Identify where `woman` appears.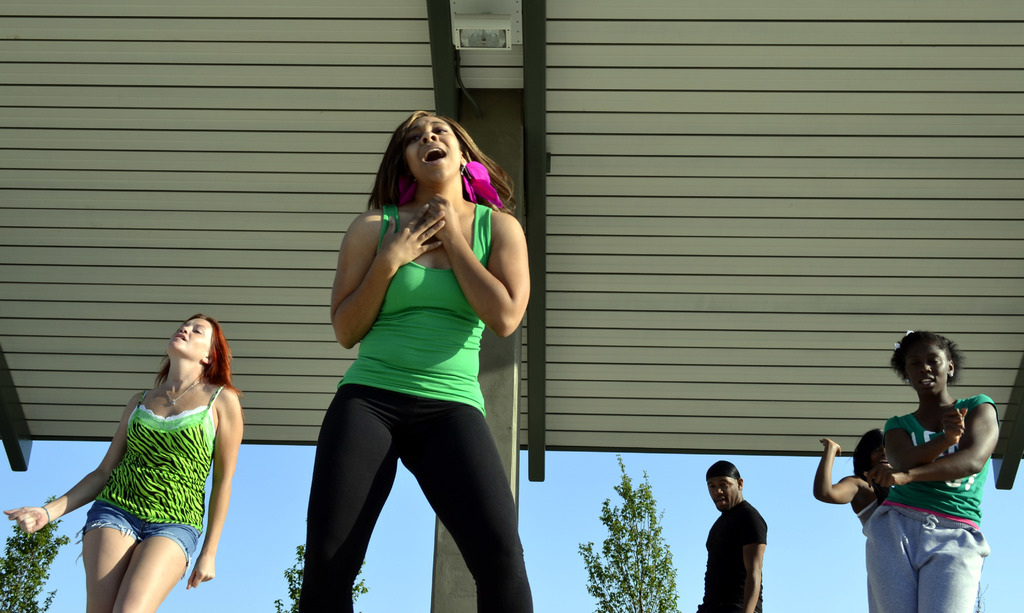
Appears at [288, 94, 535, 603].
